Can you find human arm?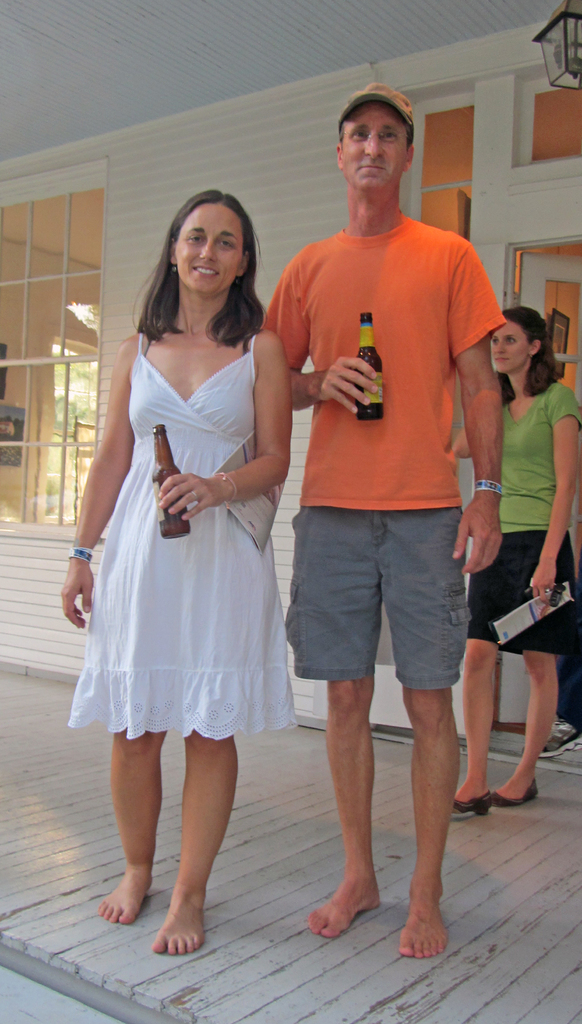
Yes, bounding box: detection(453, 424, 480, 461).
